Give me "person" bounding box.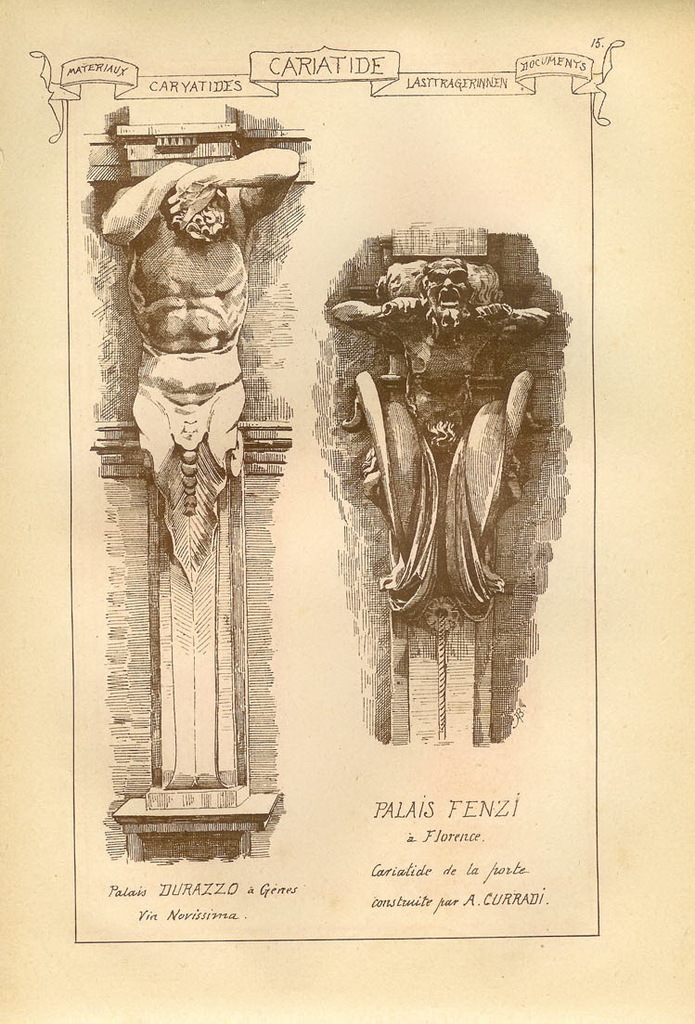
(left=101, top=143, right=300, bottom=477).
